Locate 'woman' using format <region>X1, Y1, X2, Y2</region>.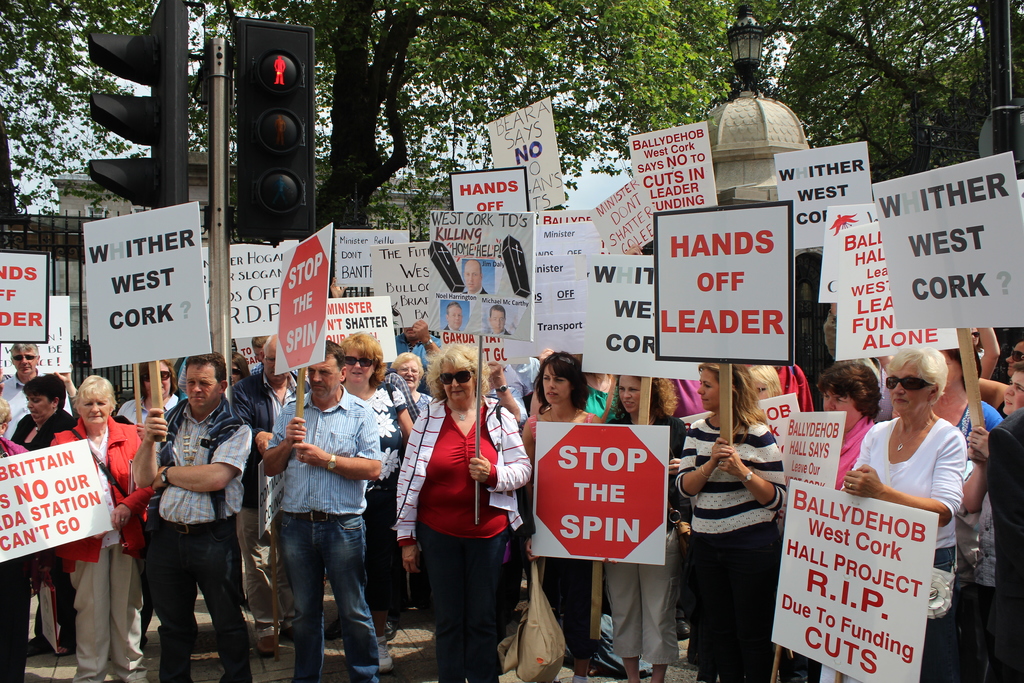
<region>115, 358, 180, 429</region>.
